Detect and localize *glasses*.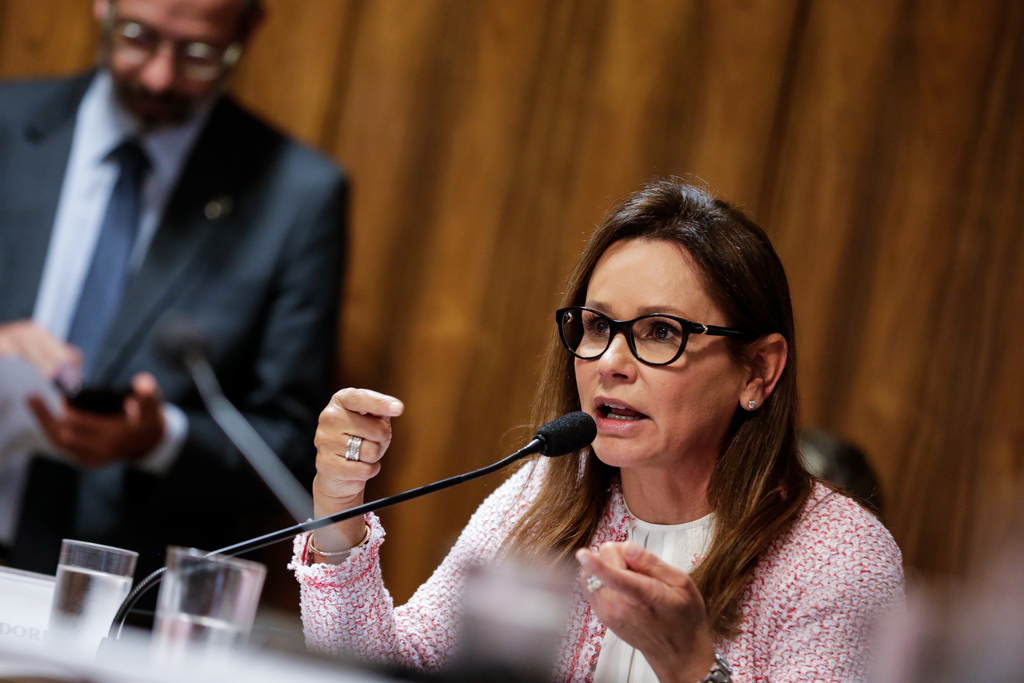
Localized at [left=106, top=9, right=236, bottom=81].
